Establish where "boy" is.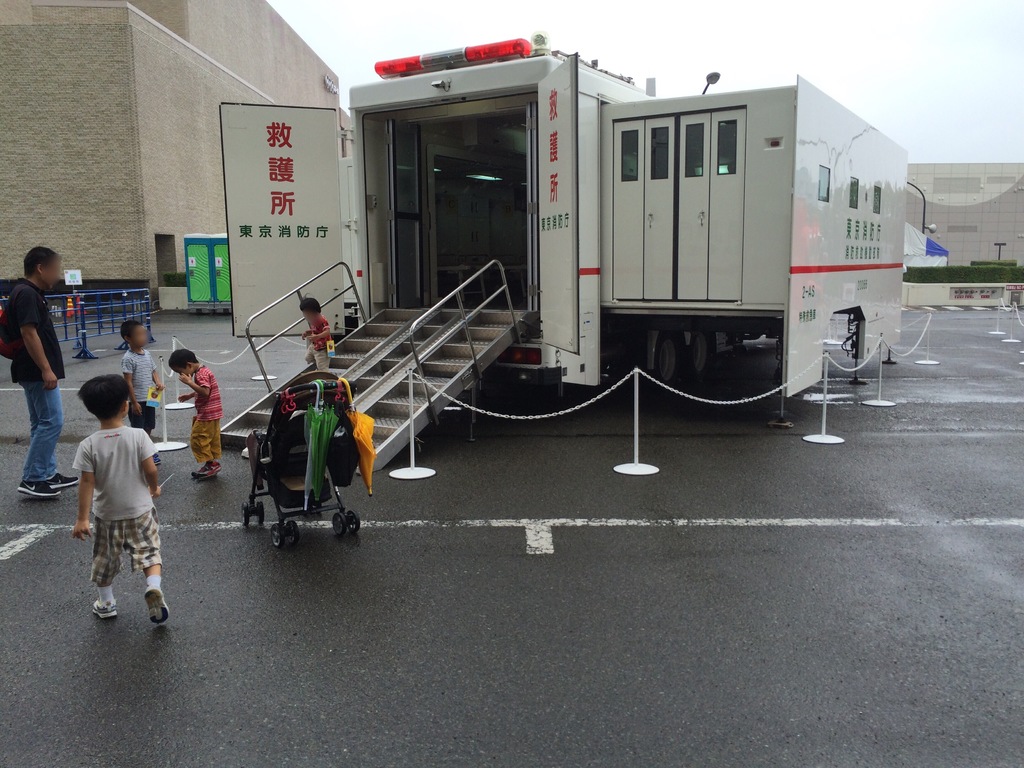
Established at (177, 342, 237, 484).
